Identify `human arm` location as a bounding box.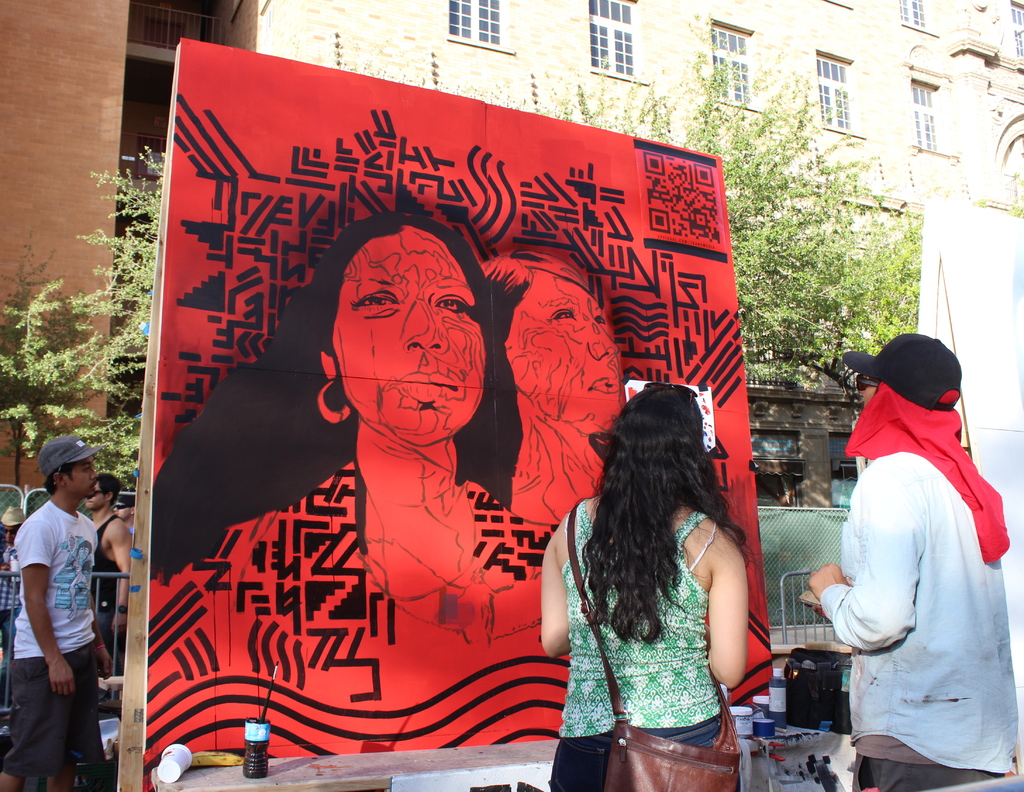
{"x1": 540, "y1": 533, "x2": 573, "y2": 663}.
